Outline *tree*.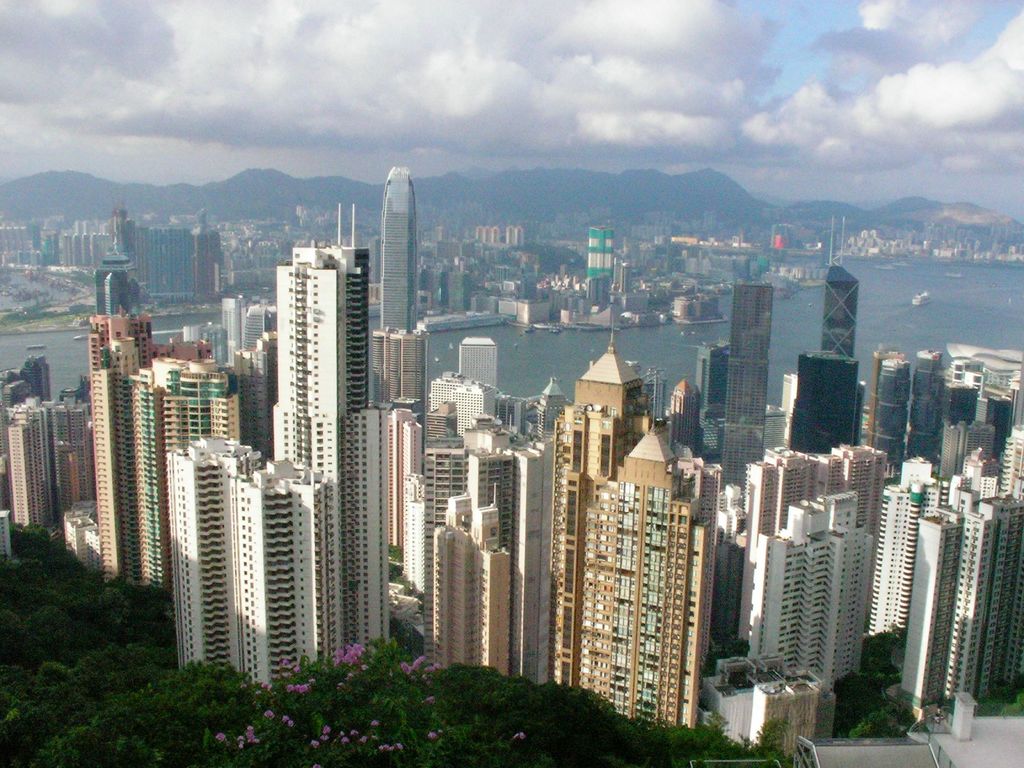
Outline: [40,716,166,767].
